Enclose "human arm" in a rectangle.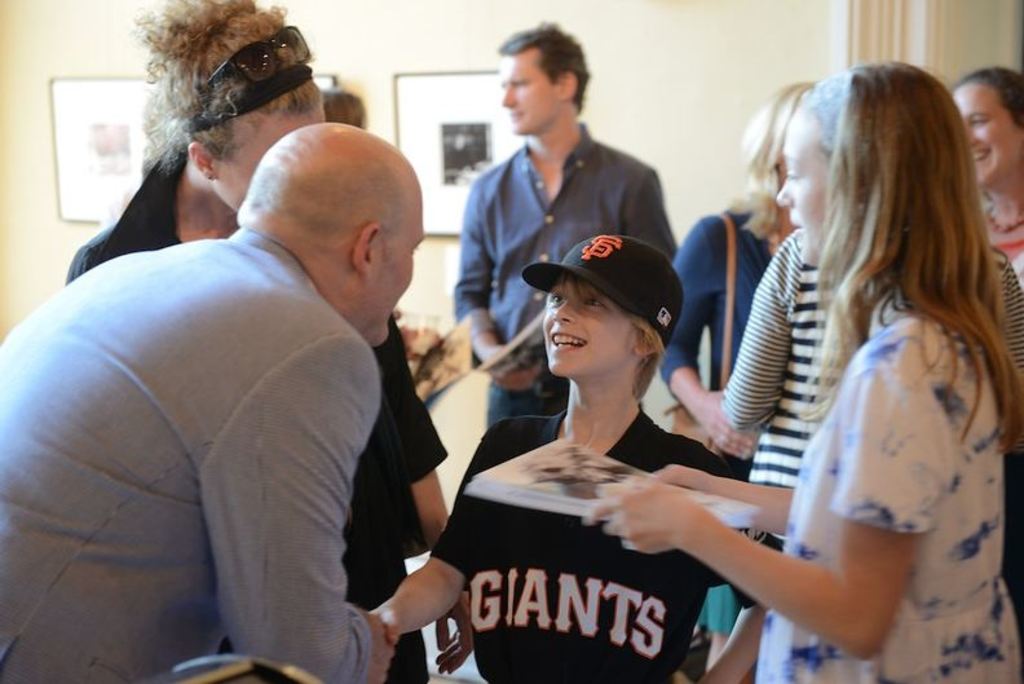
bbox=(451, 175, 540, 394).
